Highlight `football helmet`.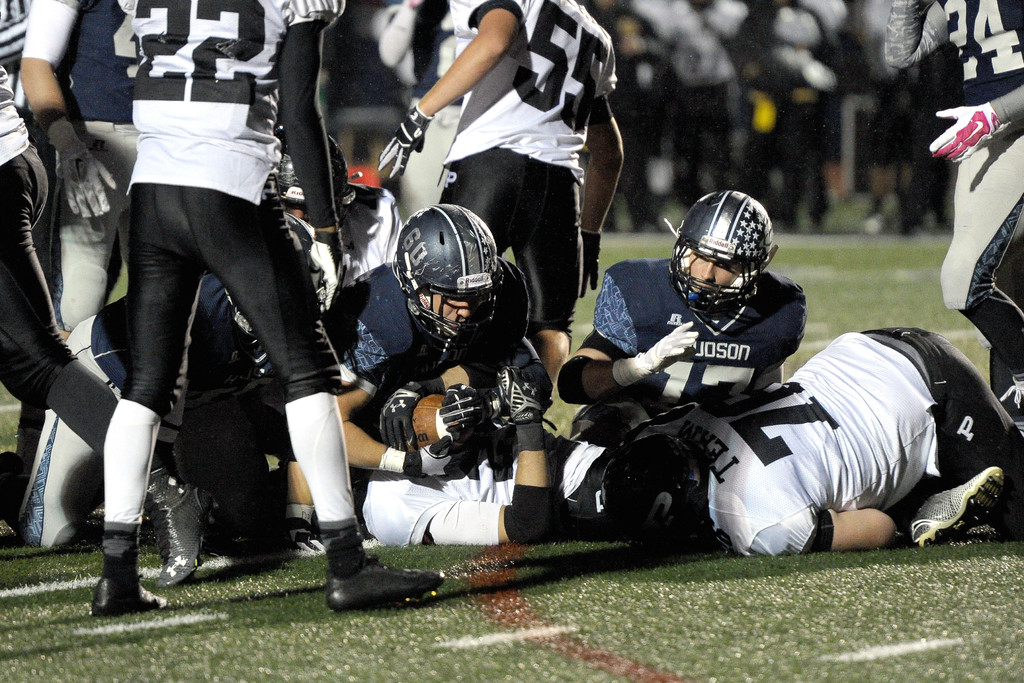
Highlighted region: bbox=(598, 438, 700, 553).
